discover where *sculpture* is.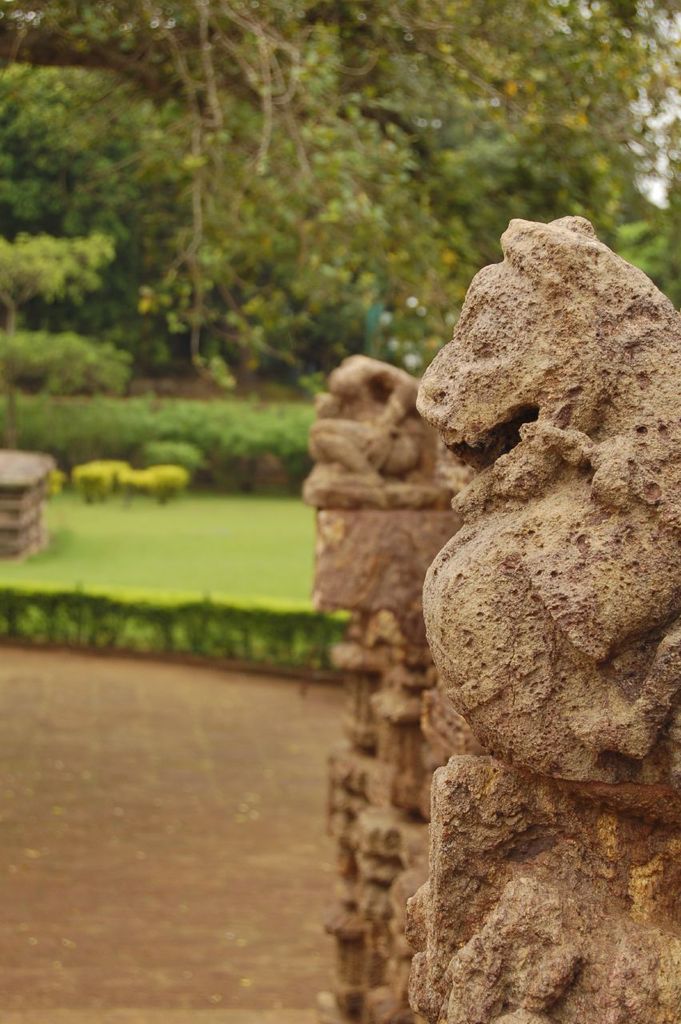
Discovered at crop(421, 202, 680, 834).
